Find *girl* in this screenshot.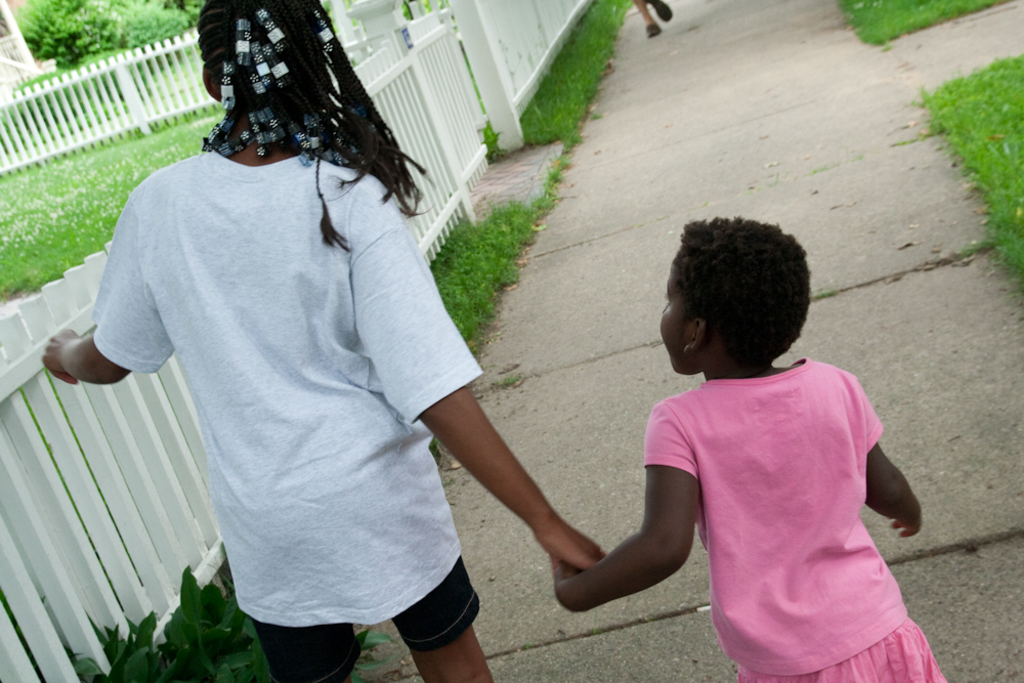
The bounding box for *girl* is (left=557, top=204, right=954, bottom=682).
